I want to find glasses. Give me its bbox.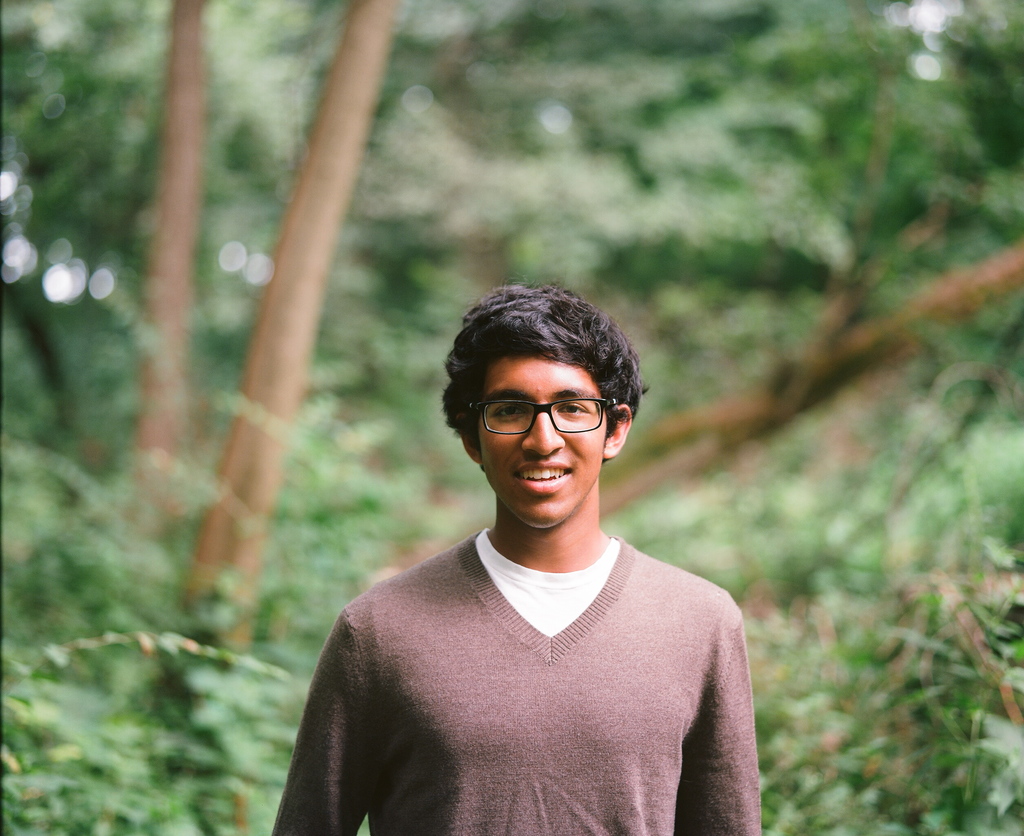
<bbox>465, 402, 626, 452</bbox>.
